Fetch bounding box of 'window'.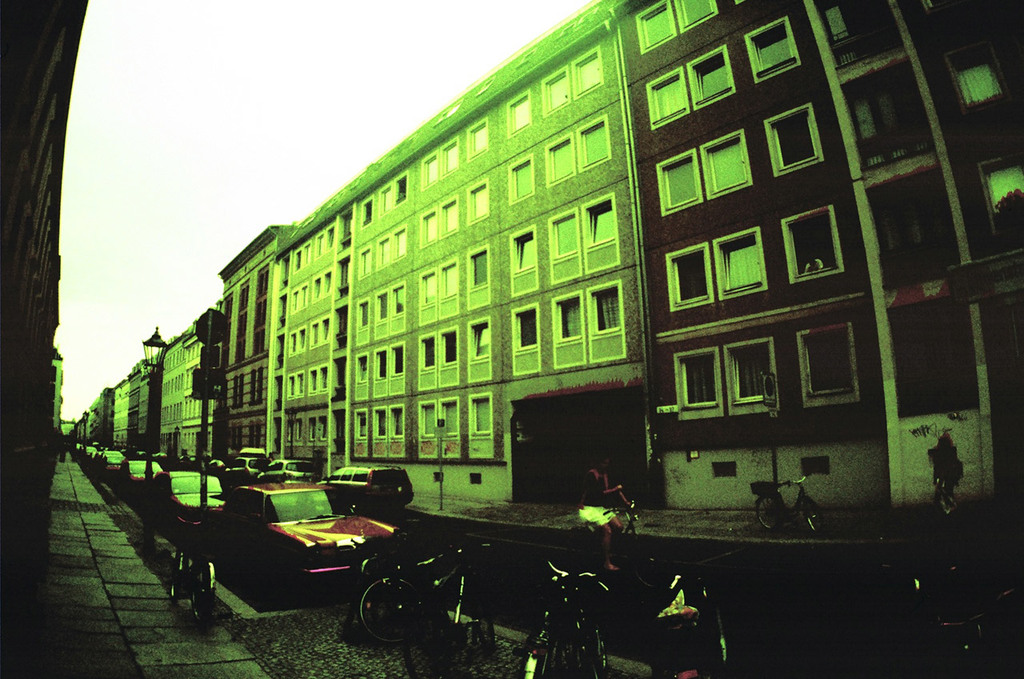
Bbox: rect(514, 300, 536, 351).
